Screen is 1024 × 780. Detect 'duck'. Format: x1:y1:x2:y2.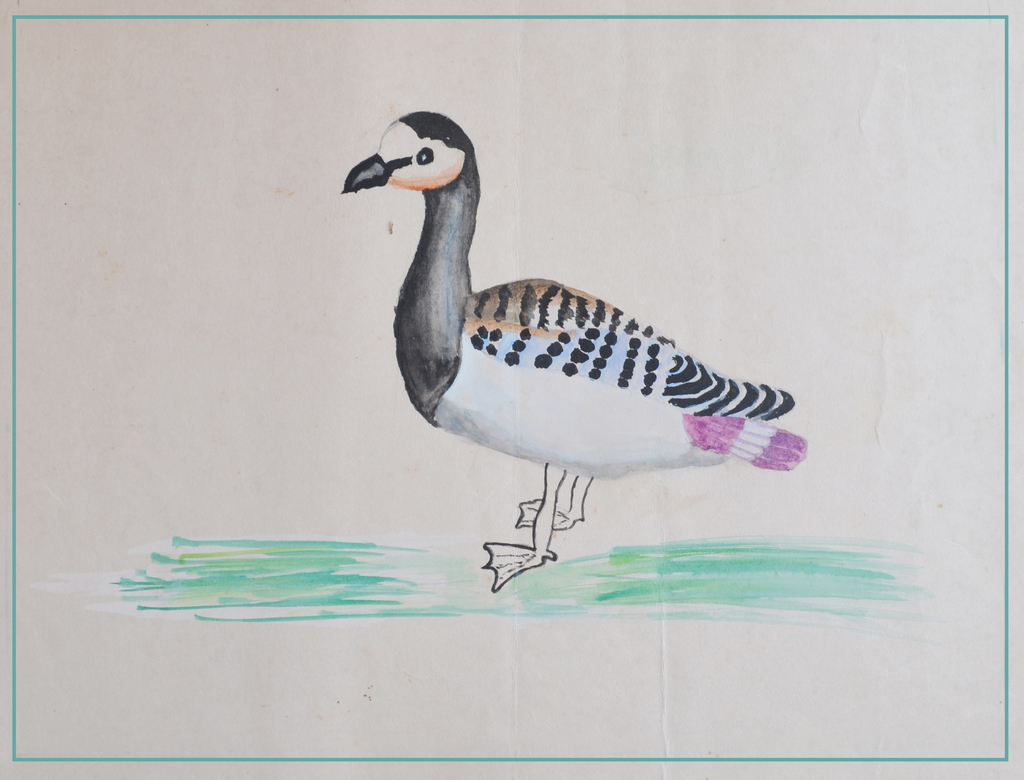
334:107:806:596.
